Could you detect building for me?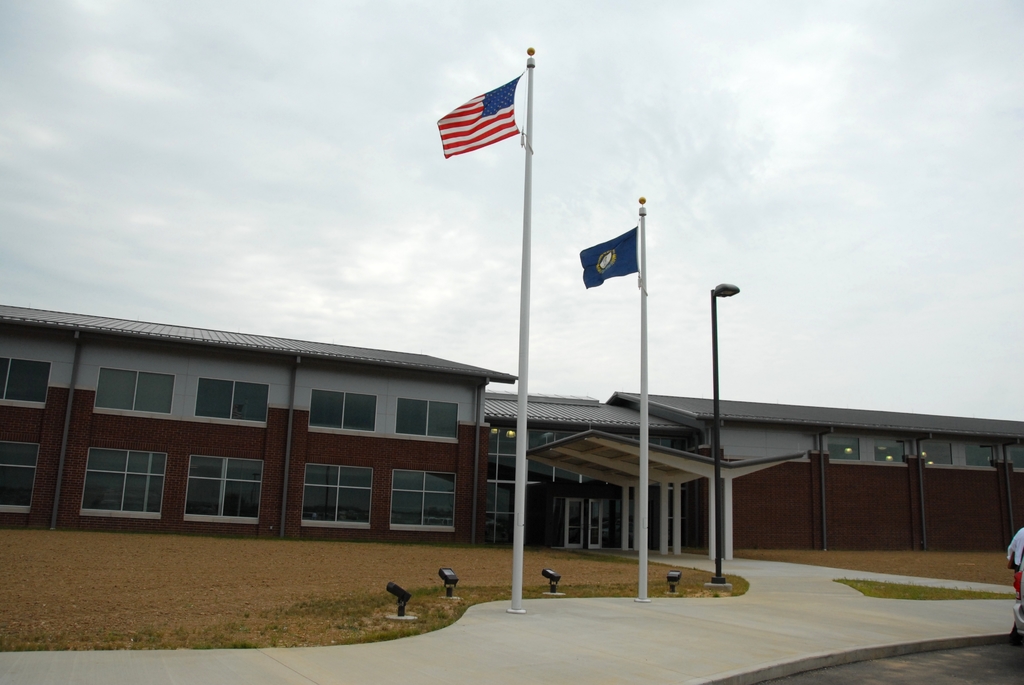
Detection result: <box>472,402,699,556</box>.
